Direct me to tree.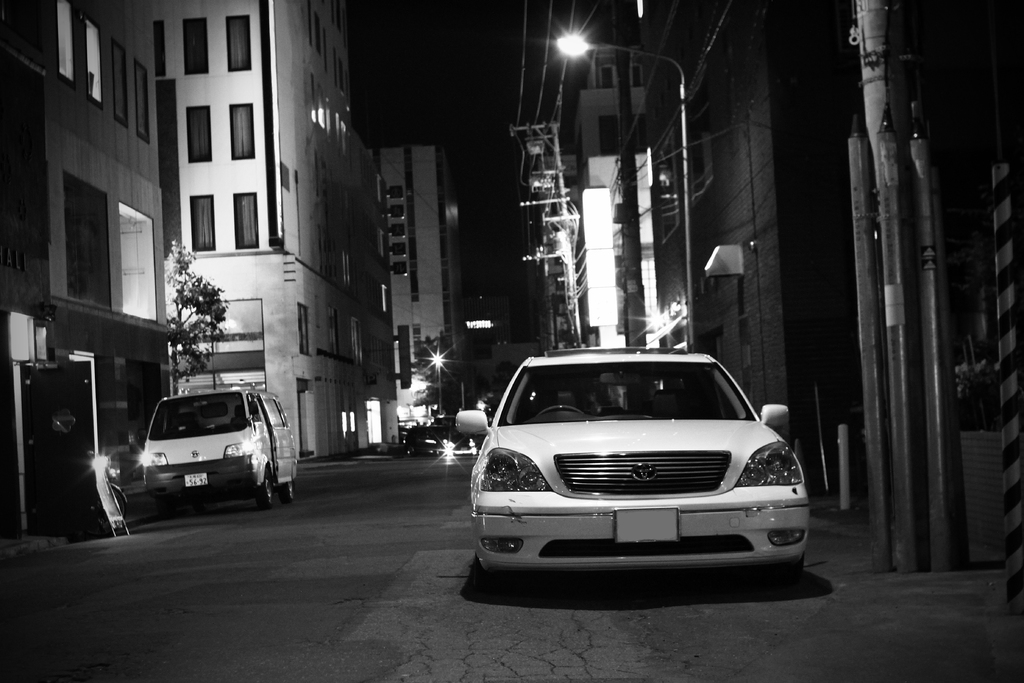
Direction: <region>165, 244, 234, 395</region>.
